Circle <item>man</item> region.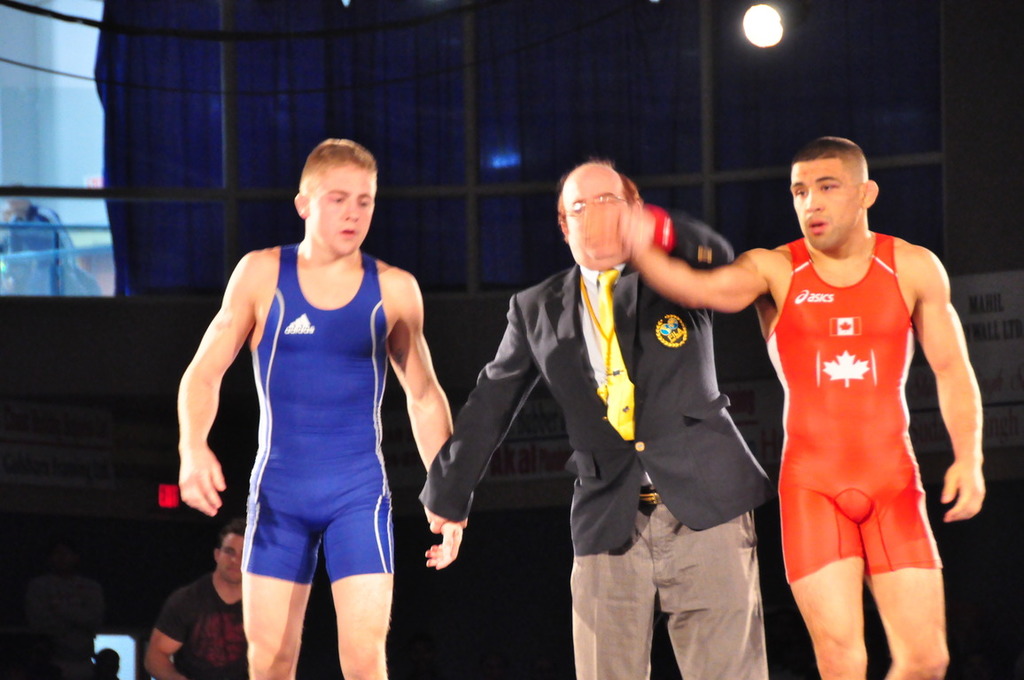
Region: 176:138:462:679.
